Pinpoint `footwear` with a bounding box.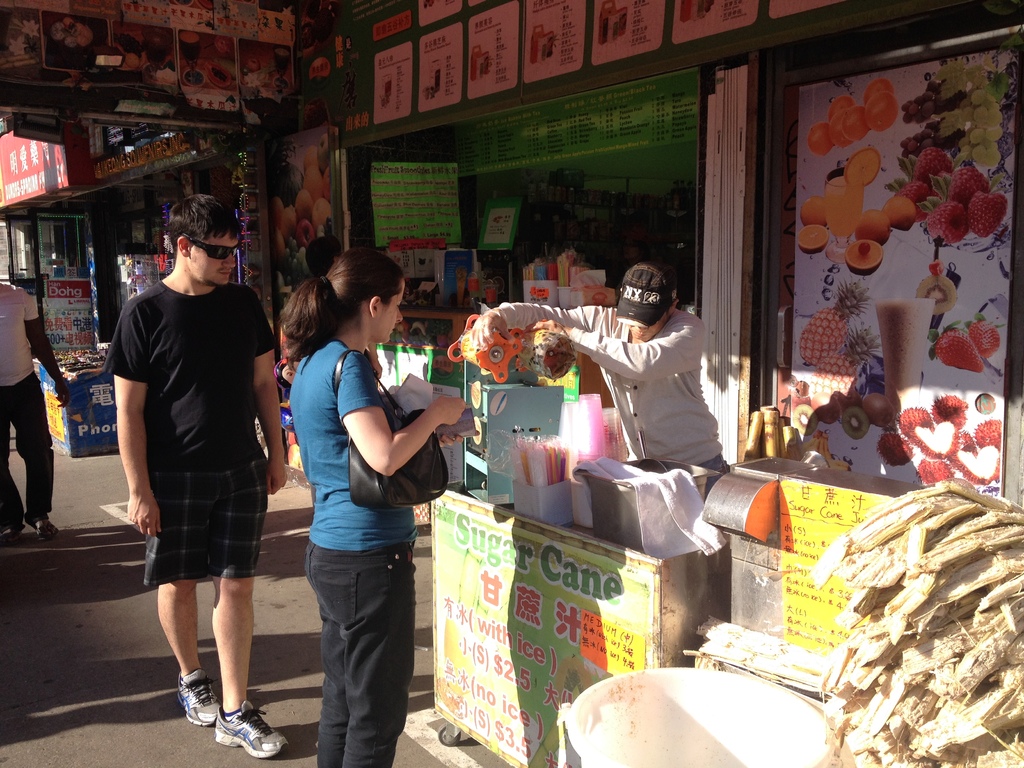
bbox(1, 517, 25, 546).
